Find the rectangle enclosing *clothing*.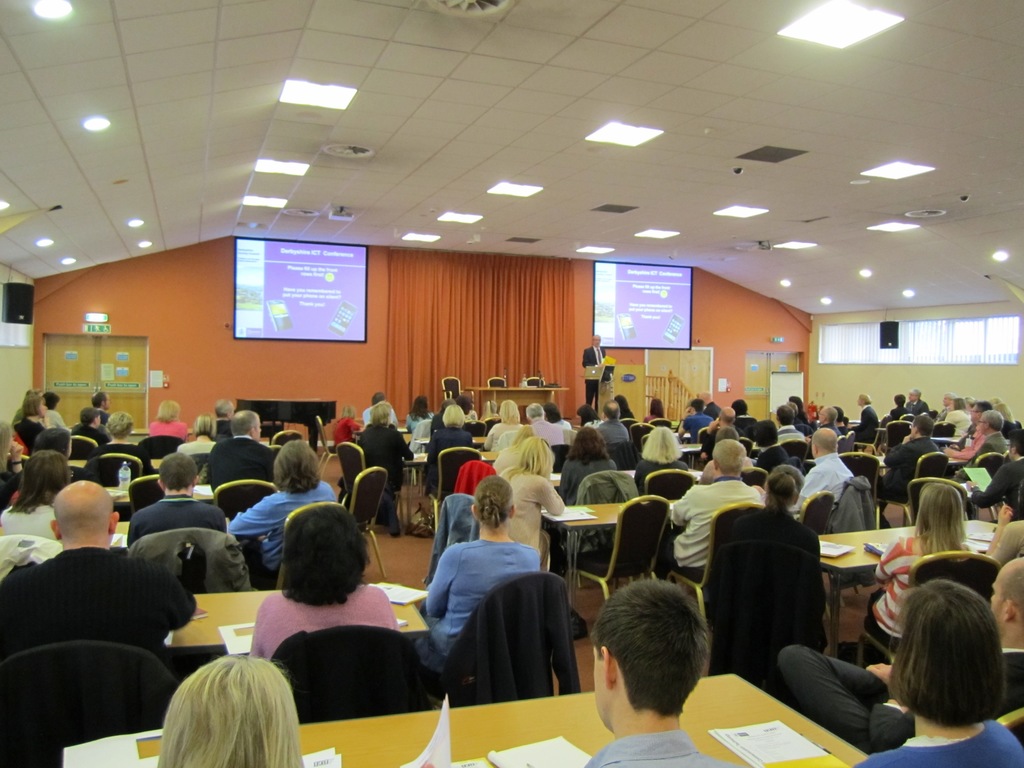
BBox(851, 717, 1023, 767).
